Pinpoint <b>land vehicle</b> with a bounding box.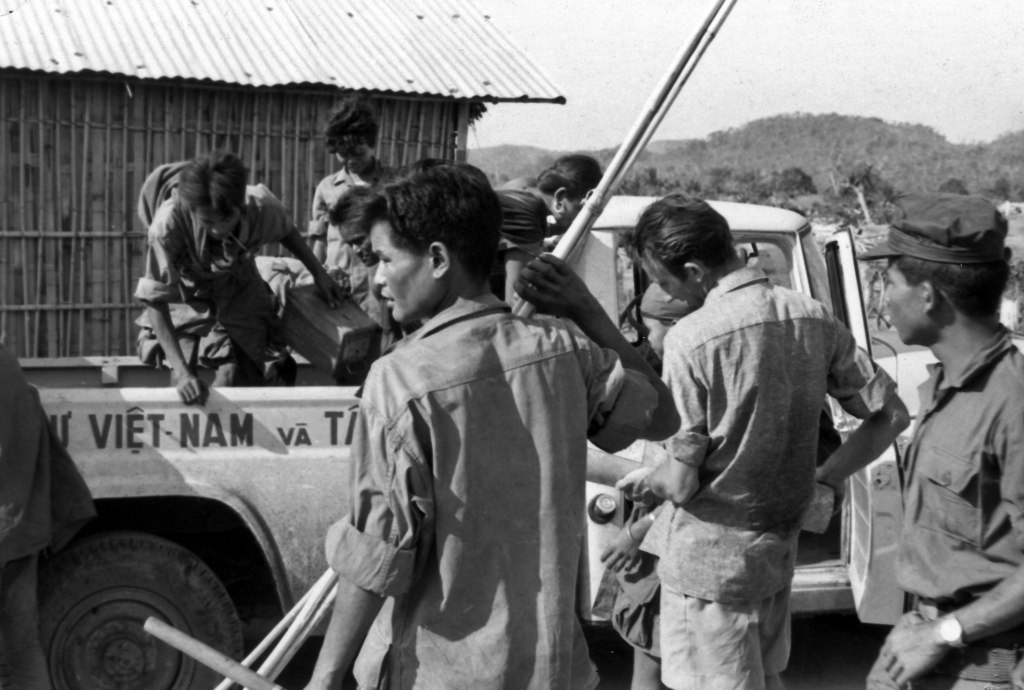
select_region(0, 0, 886, 689).
